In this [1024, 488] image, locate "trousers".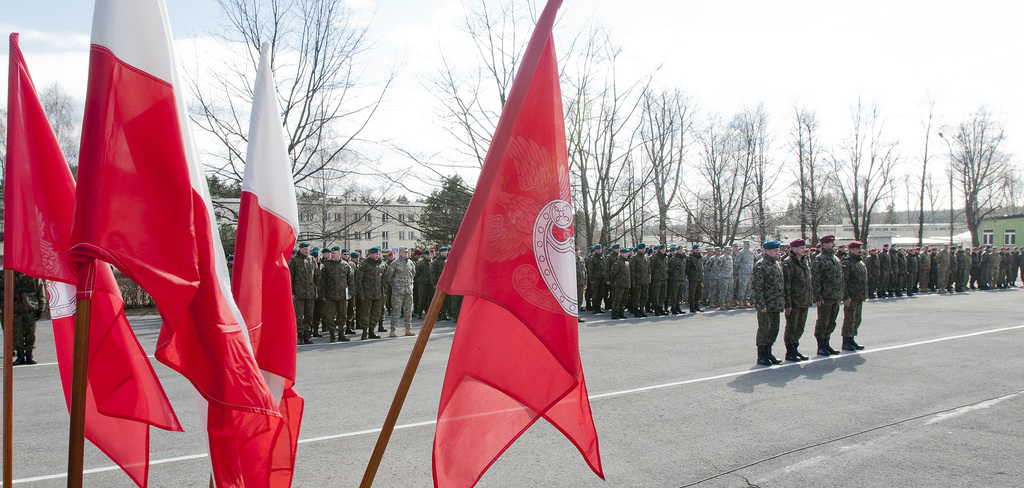
Bounding box: box(449, 295, 461, 317).
